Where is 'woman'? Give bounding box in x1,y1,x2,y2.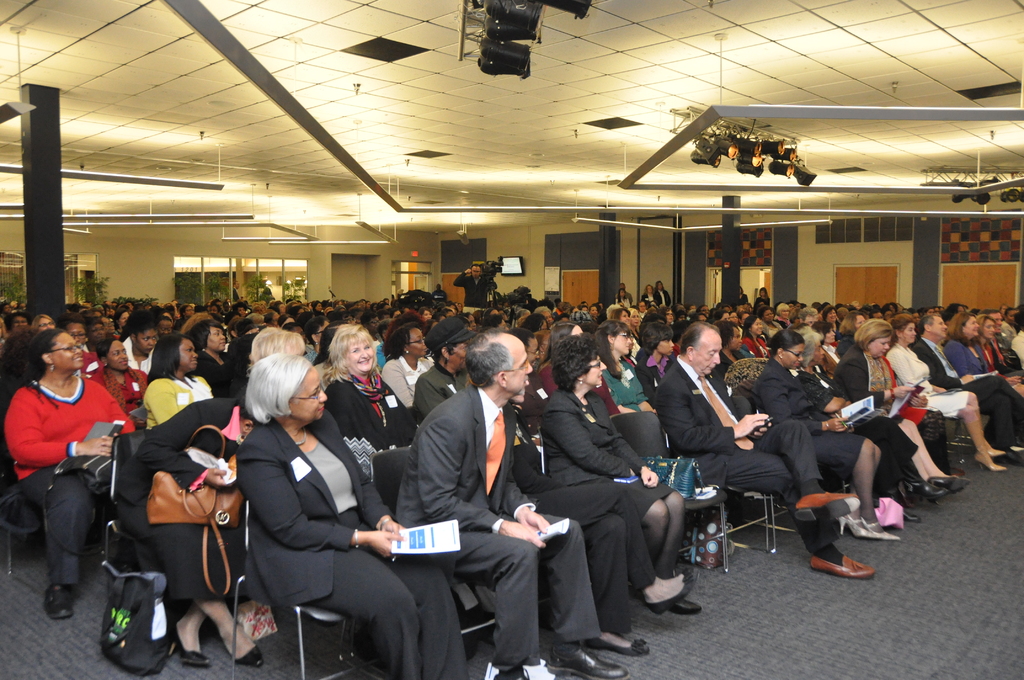
739,317,773,364.
